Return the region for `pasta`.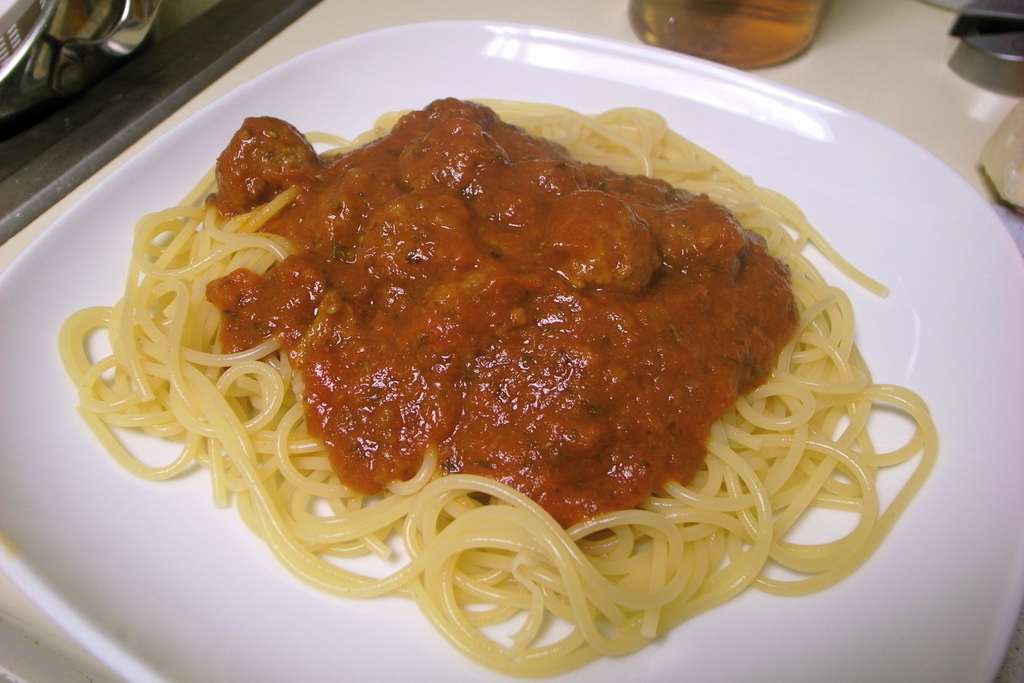
57:97:942:682.
